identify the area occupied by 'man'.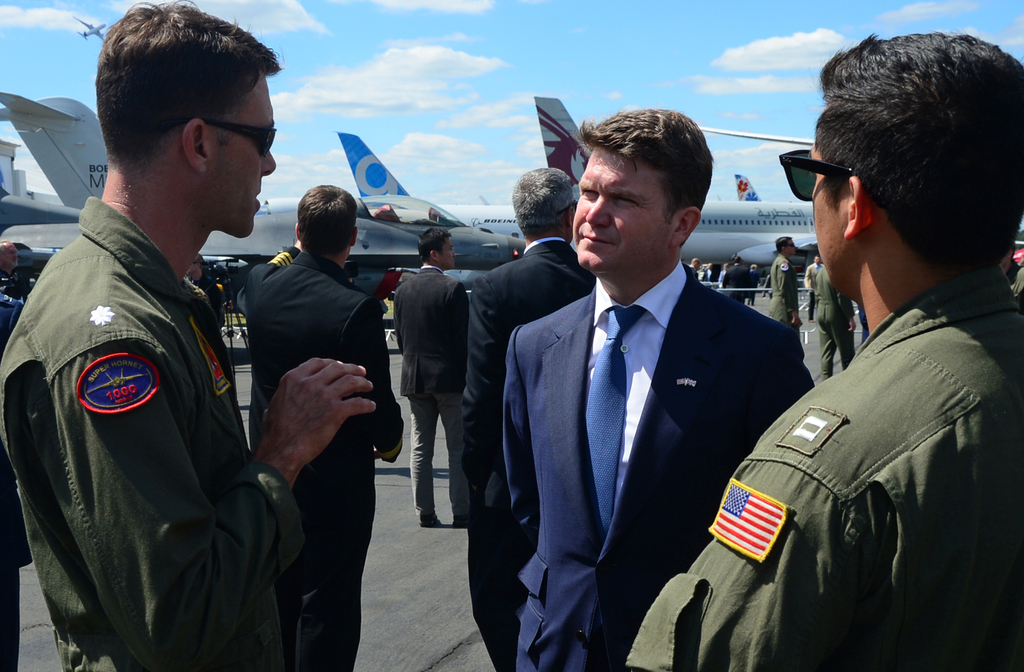
Area: [686, 256, 703, 279].
